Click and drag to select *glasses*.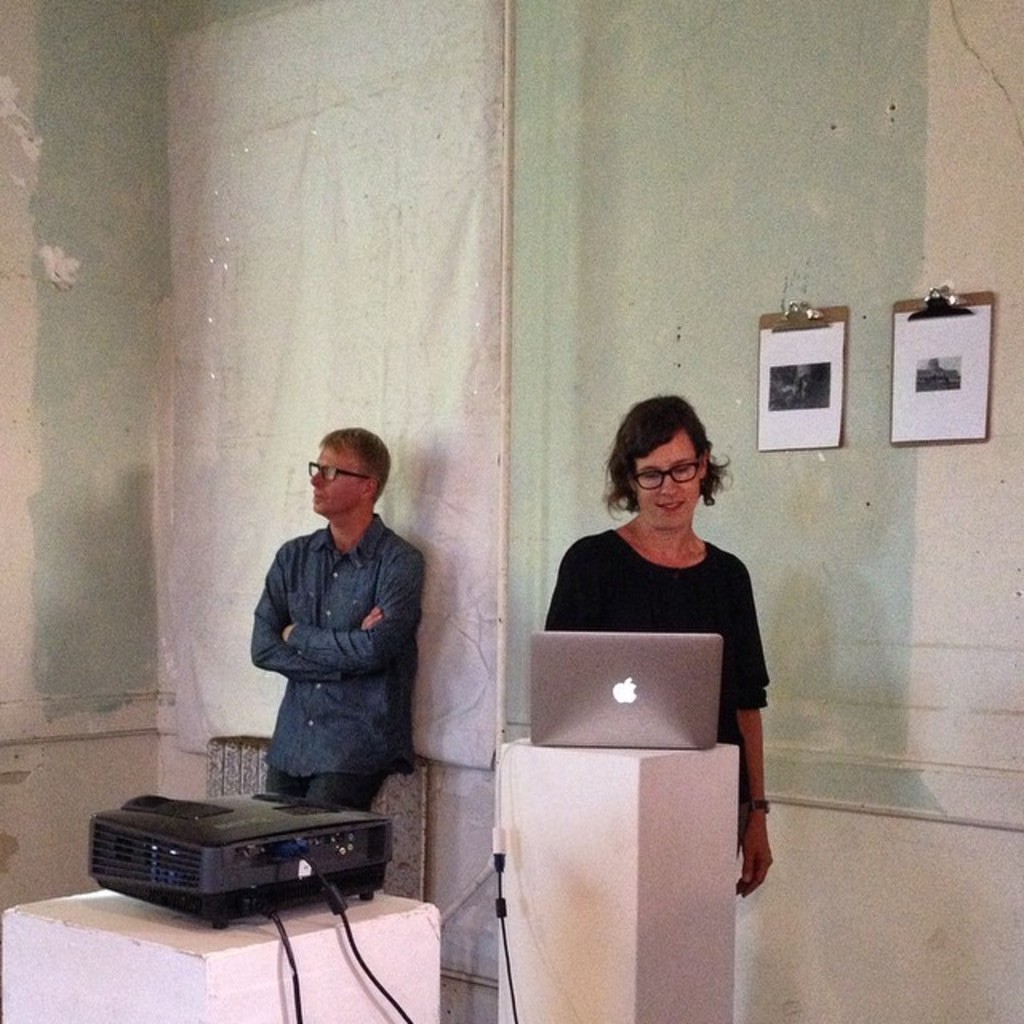
Selection: bbox(302, 454, 373, 486).
